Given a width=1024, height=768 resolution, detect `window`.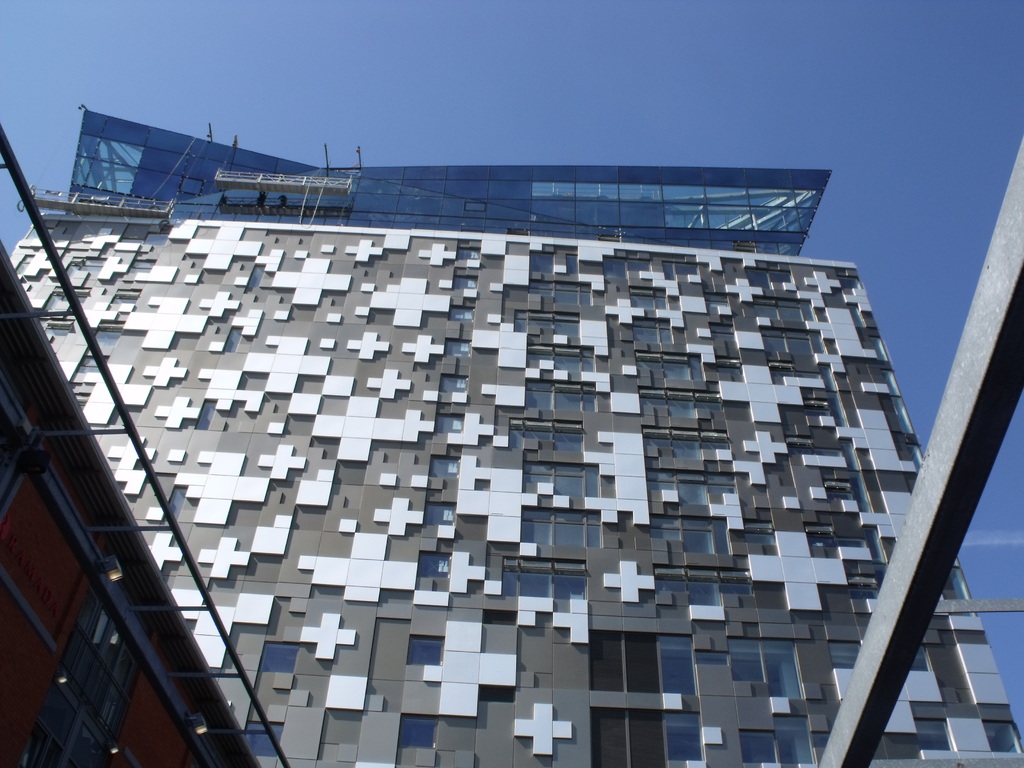
crop(591, 631, 665, 692).
